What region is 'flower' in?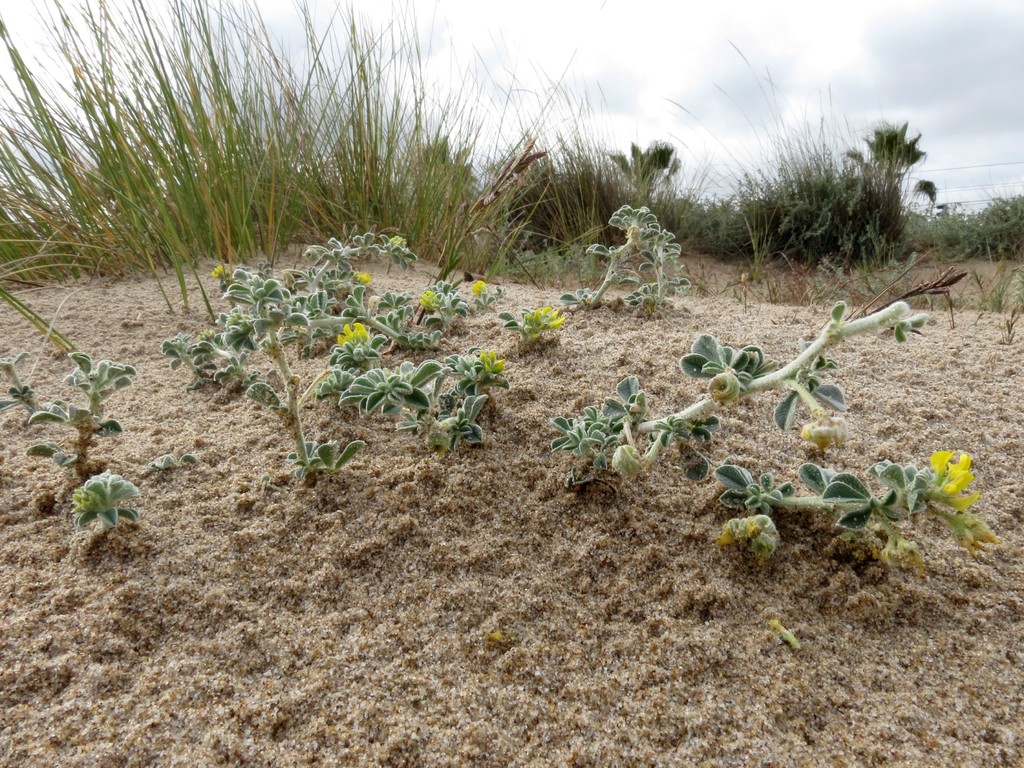
Rect(481, 347, 507, 373).
